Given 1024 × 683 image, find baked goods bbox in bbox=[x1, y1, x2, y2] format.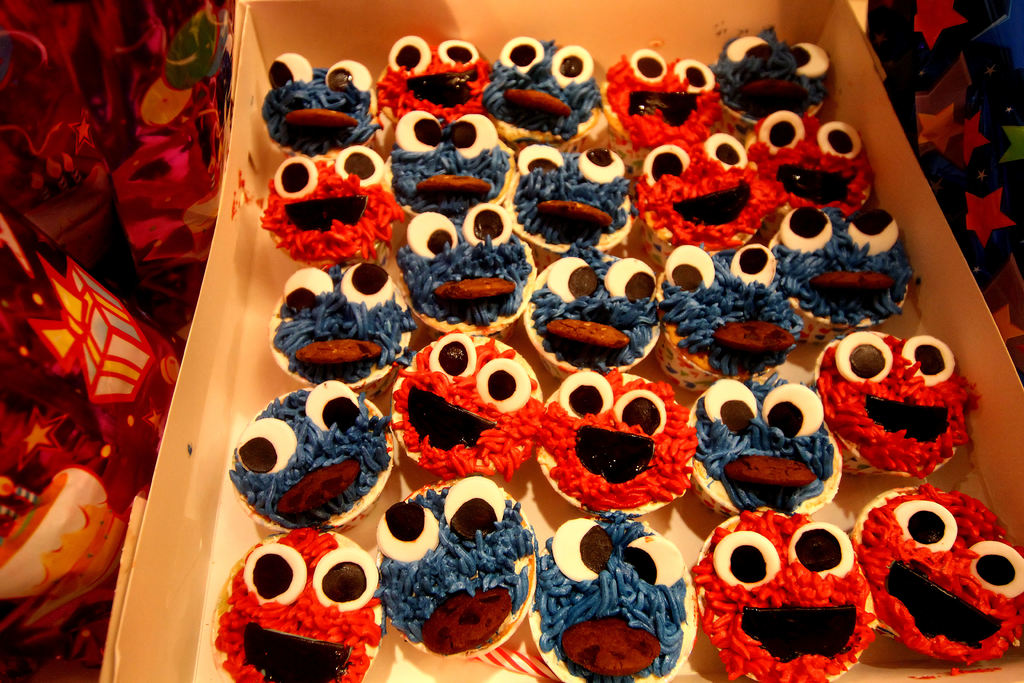
bbox=[599, 47, 729, 147].
